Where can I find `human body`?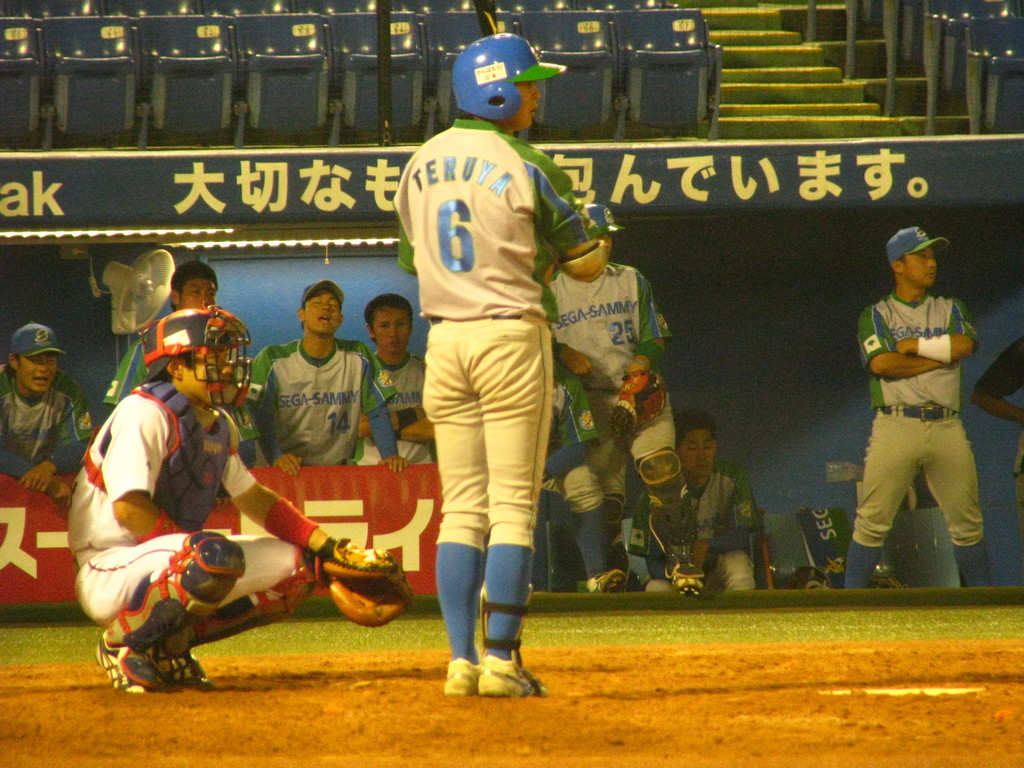
You can find it at <box>965,337,1023,515</box>.
